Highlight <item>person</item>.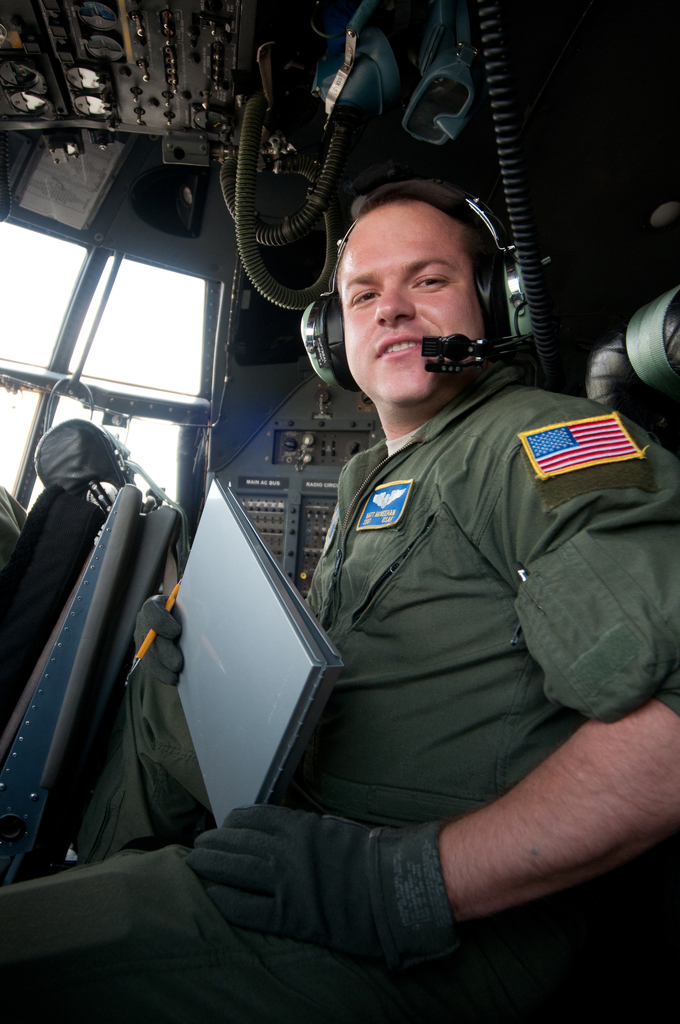
Highlighted region: 0, 183, 679, 1023.
